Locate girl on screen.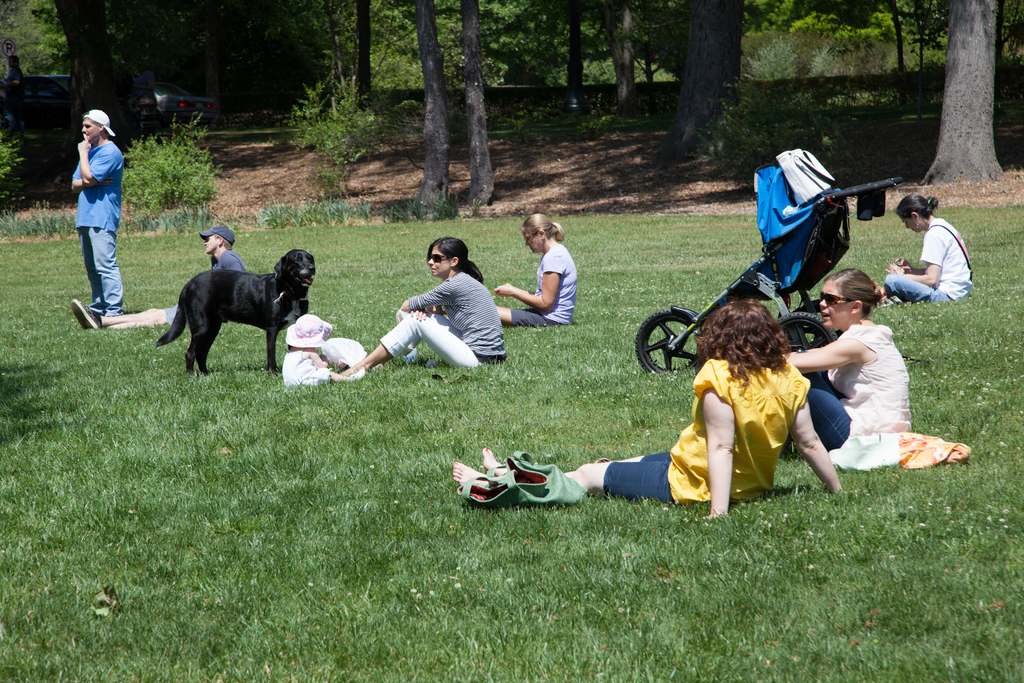
On screen at [450, 291, 863, 520].
